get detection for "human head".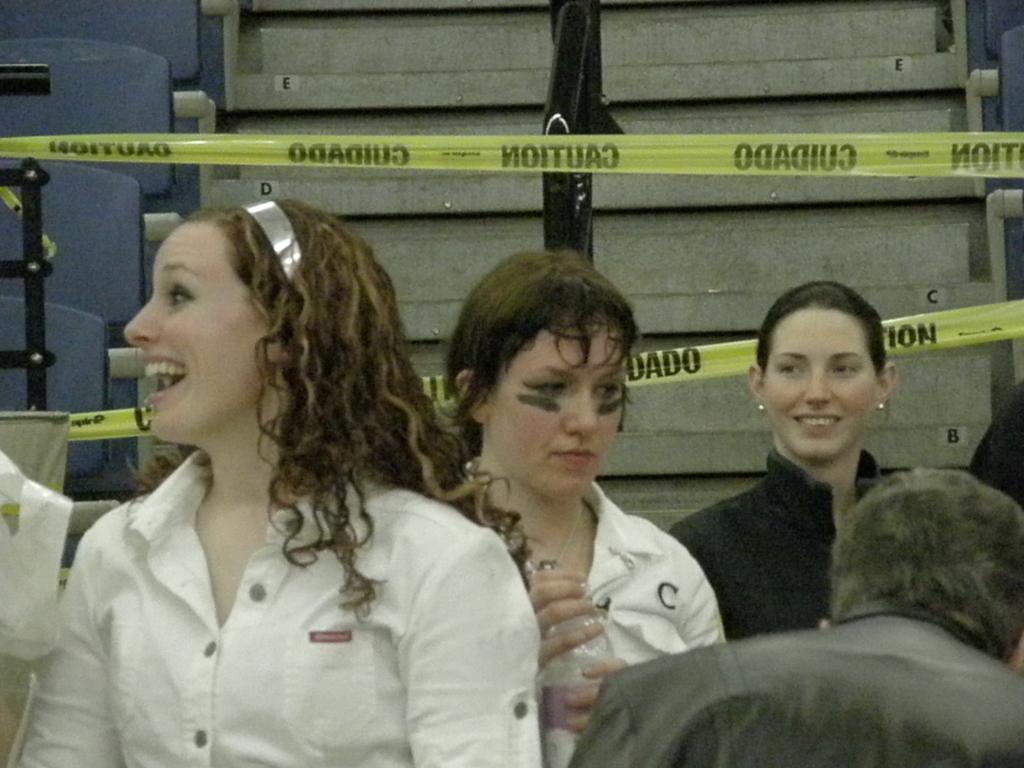
Detection: detection(121, 200, 397, 445).
